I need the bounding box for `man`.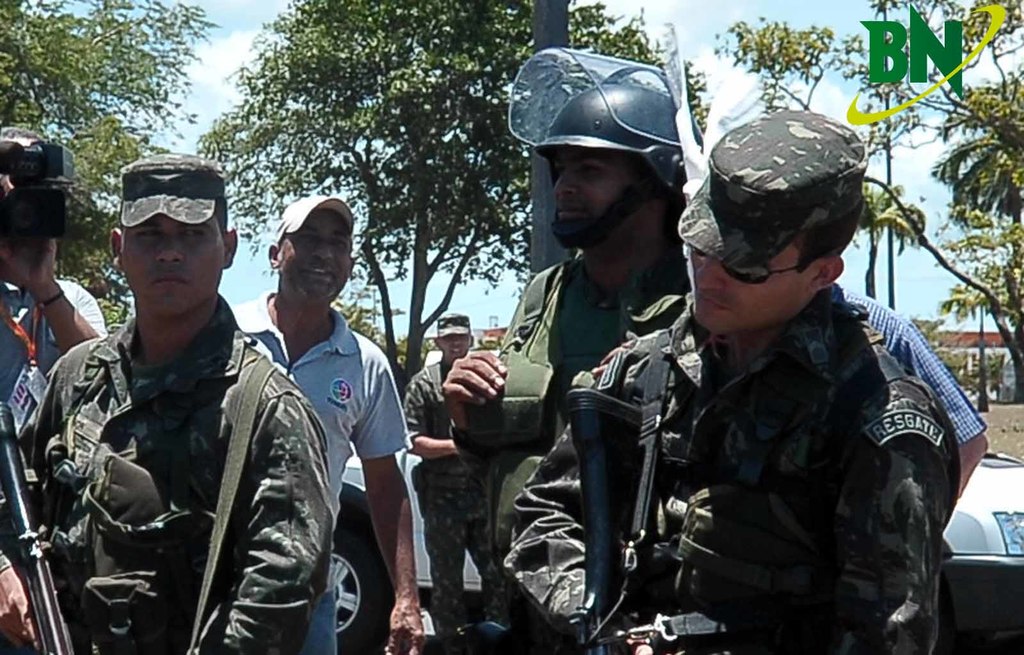
Here it is: rect(845, 286, 988, 522).
